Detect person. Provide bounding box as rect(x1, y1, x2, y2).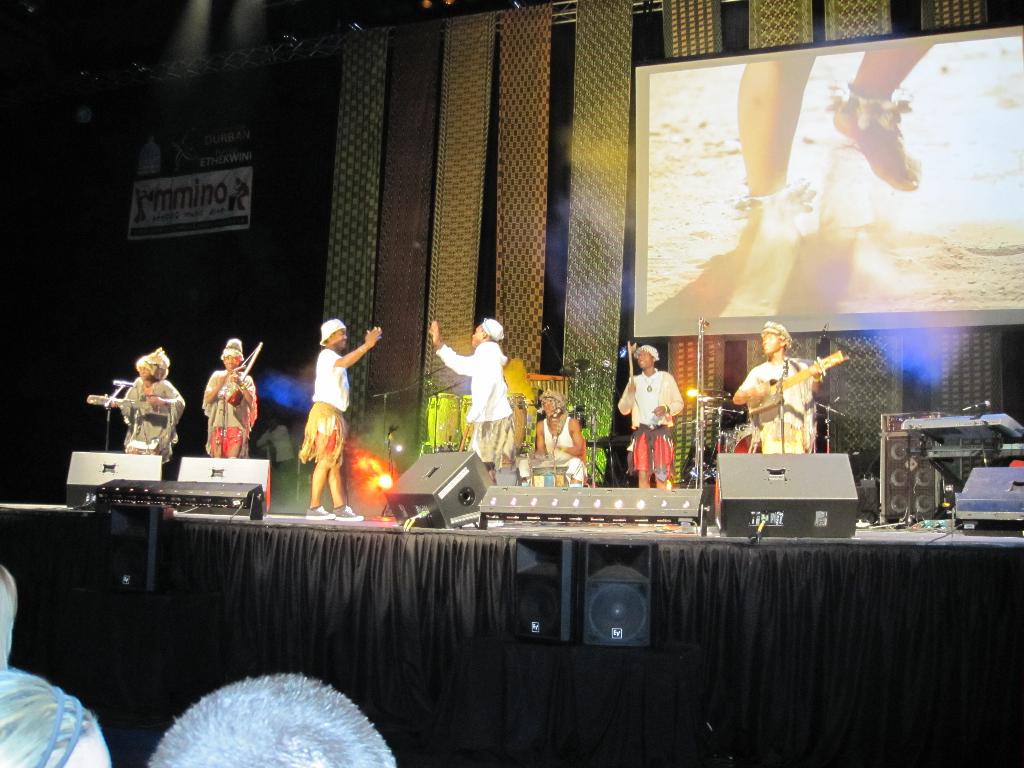
rect(200, 339, 259, 455).
